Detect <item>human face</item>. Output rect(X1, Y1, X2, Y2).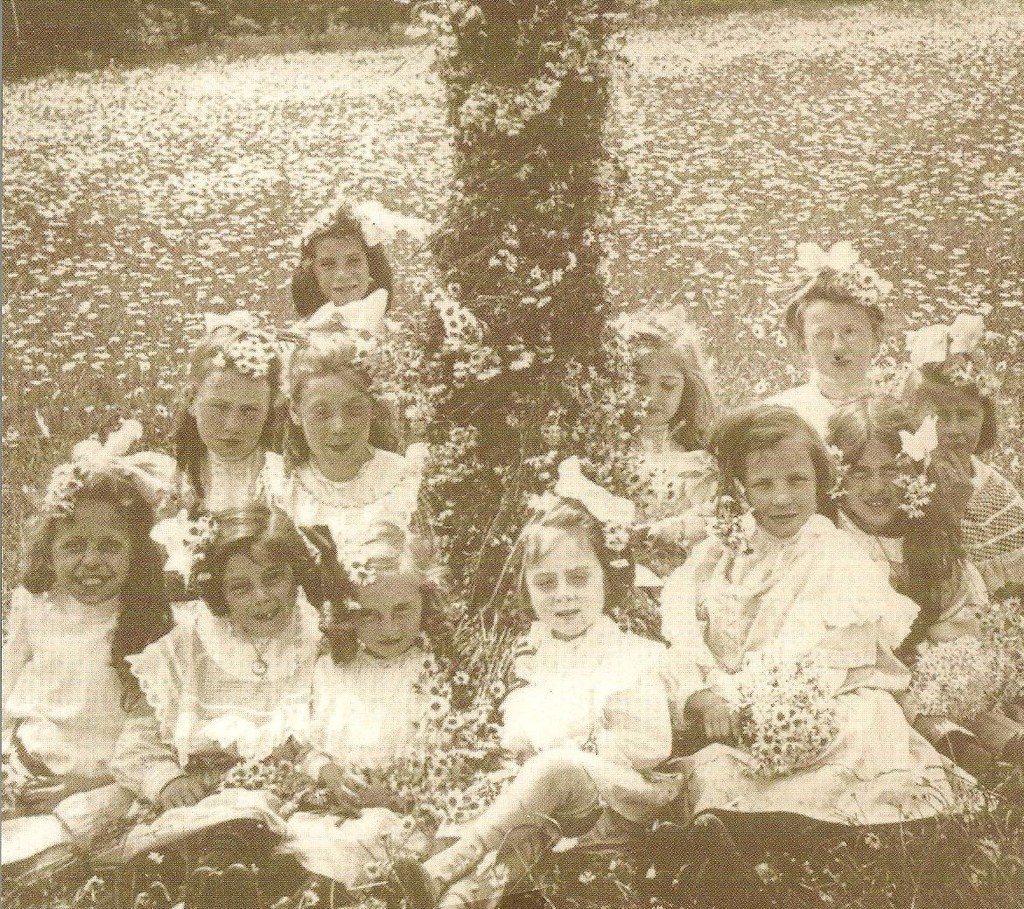
rect(189, 372, 264, 460).
